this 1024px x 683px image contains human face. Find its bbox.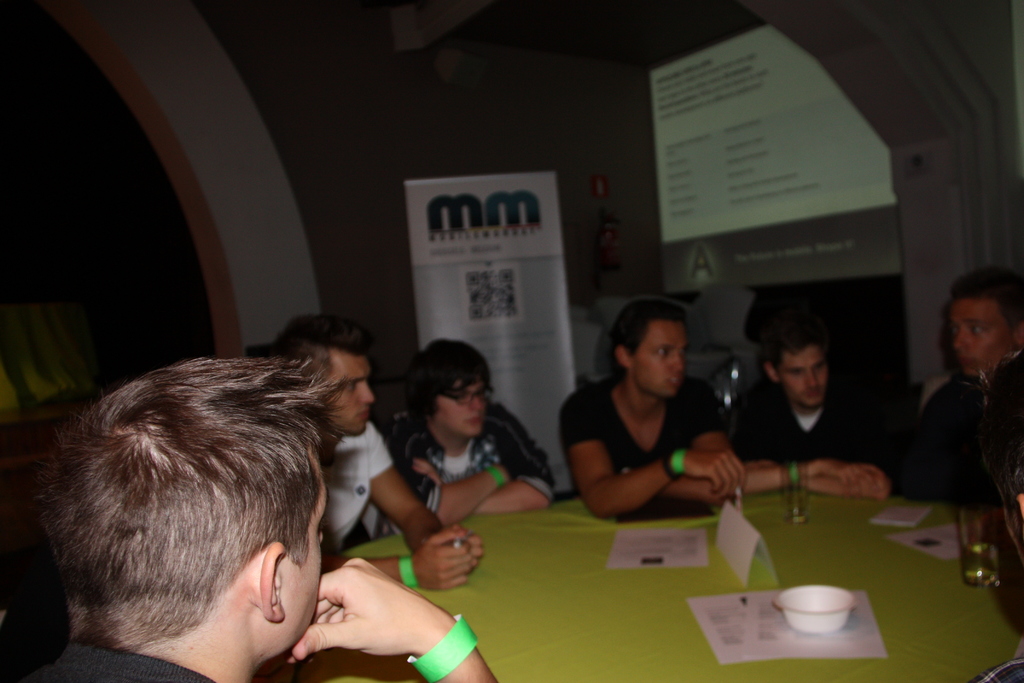
pyautogui.locateOnScreen(273, 458, 330, 646).
